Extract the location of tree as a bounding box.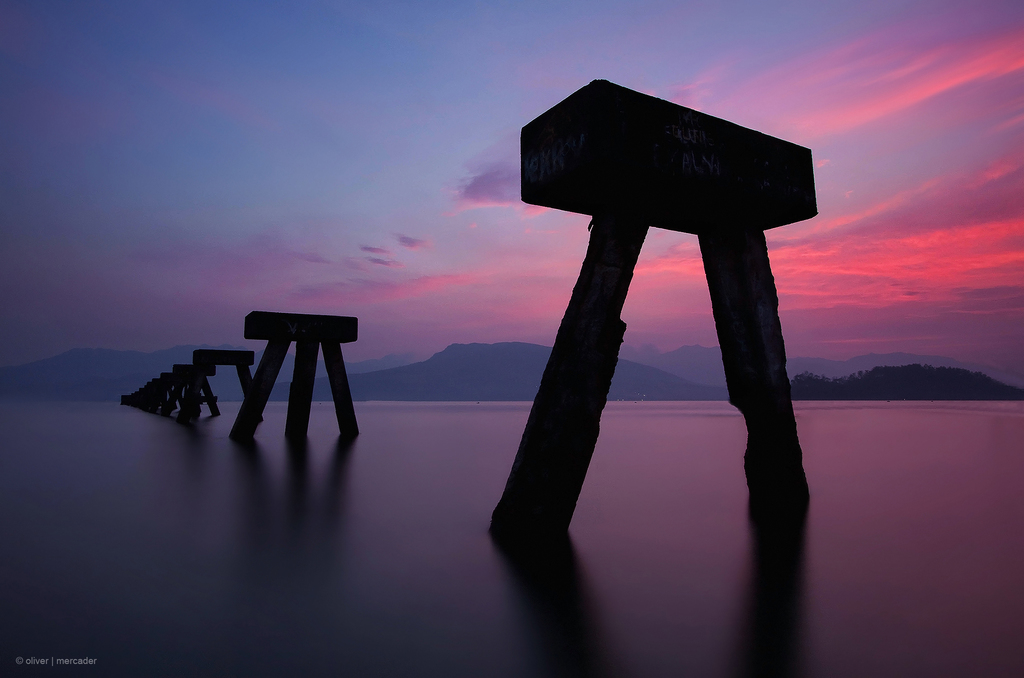
left=795, top=359, right=1012, bottom=396.
